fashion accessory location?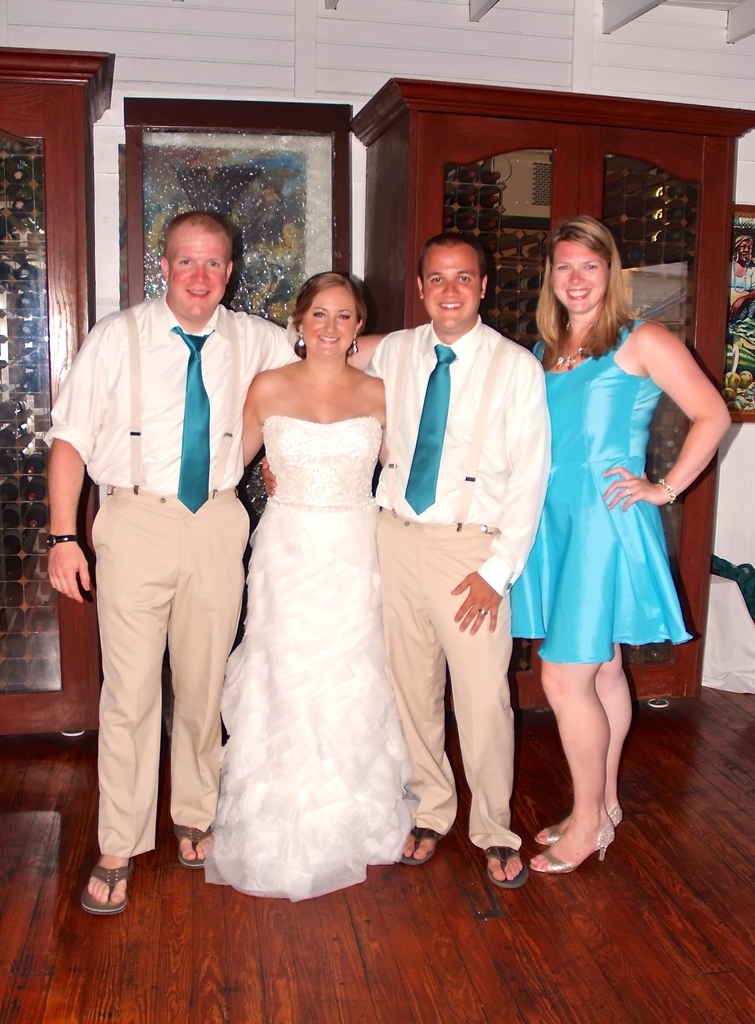
660:476:679:504
